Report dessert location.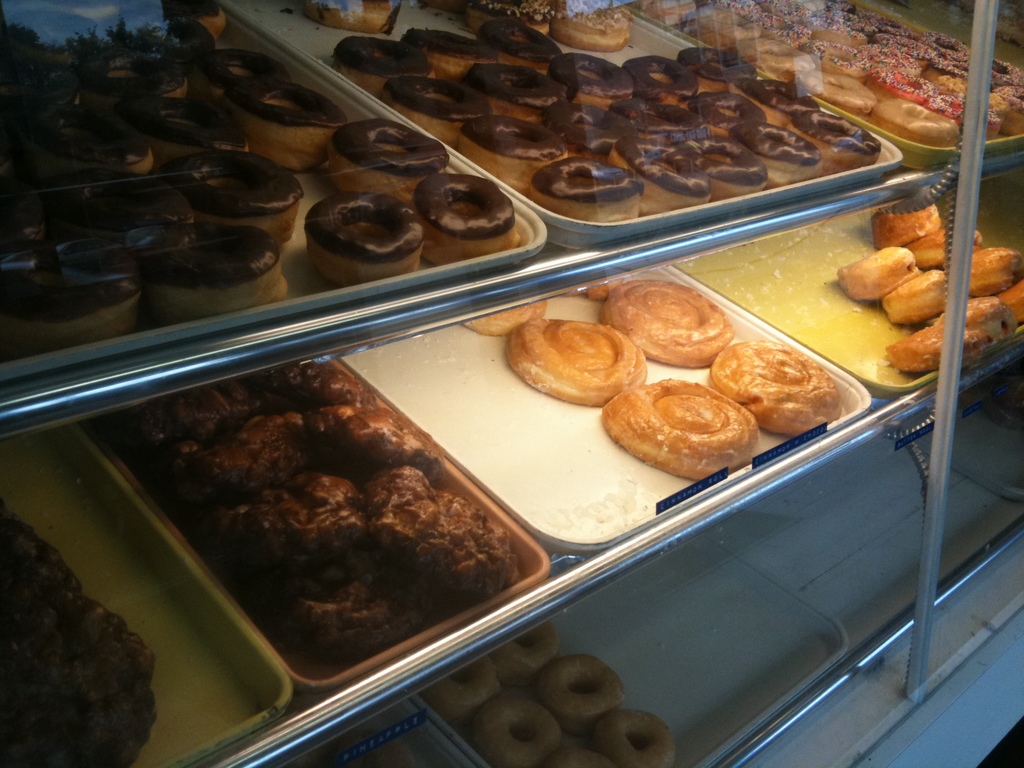
Report: <bbox>504, 318, 638, 401</bbox>.
